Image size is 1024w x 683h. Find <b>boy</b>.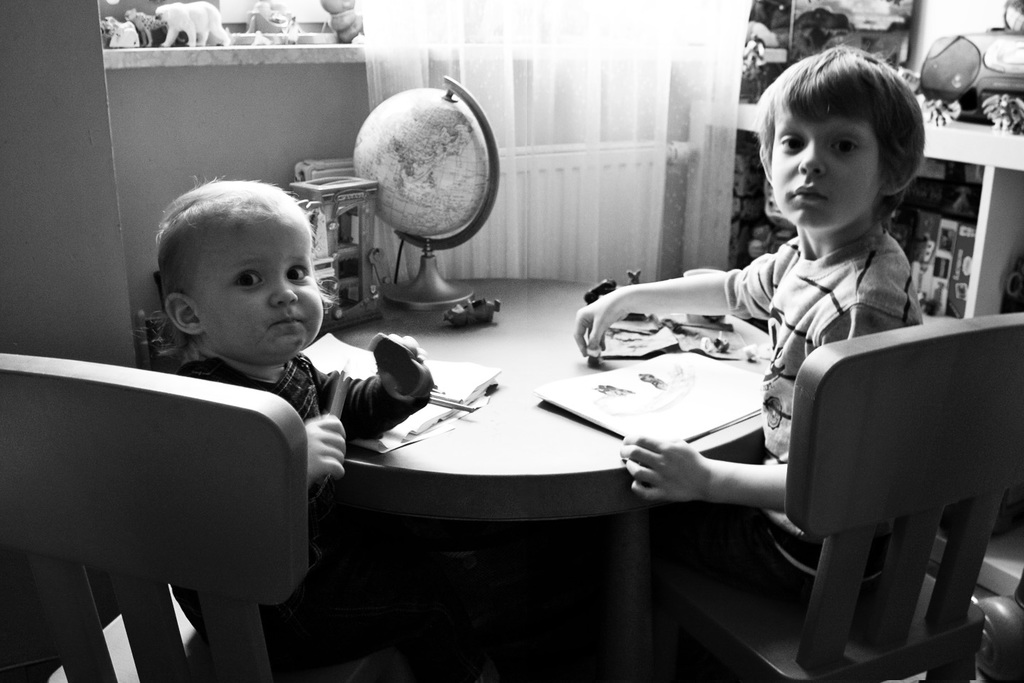
x1=110 y1=181 x2=361 y2=481.
